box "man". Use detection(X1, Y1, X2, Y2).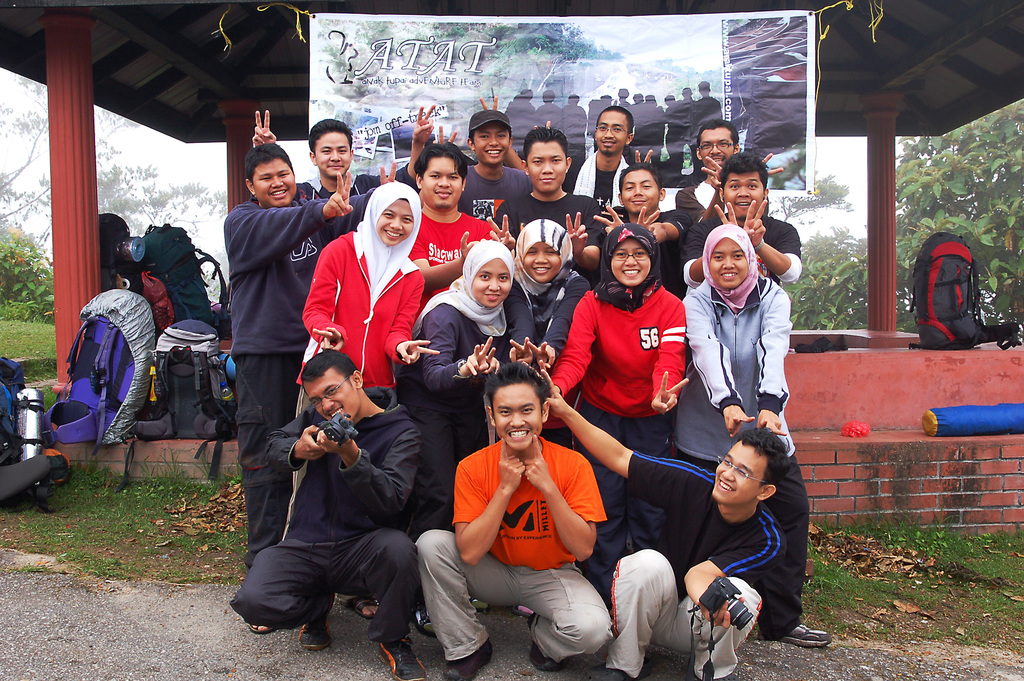
detection(406, 141, 509, 300).
